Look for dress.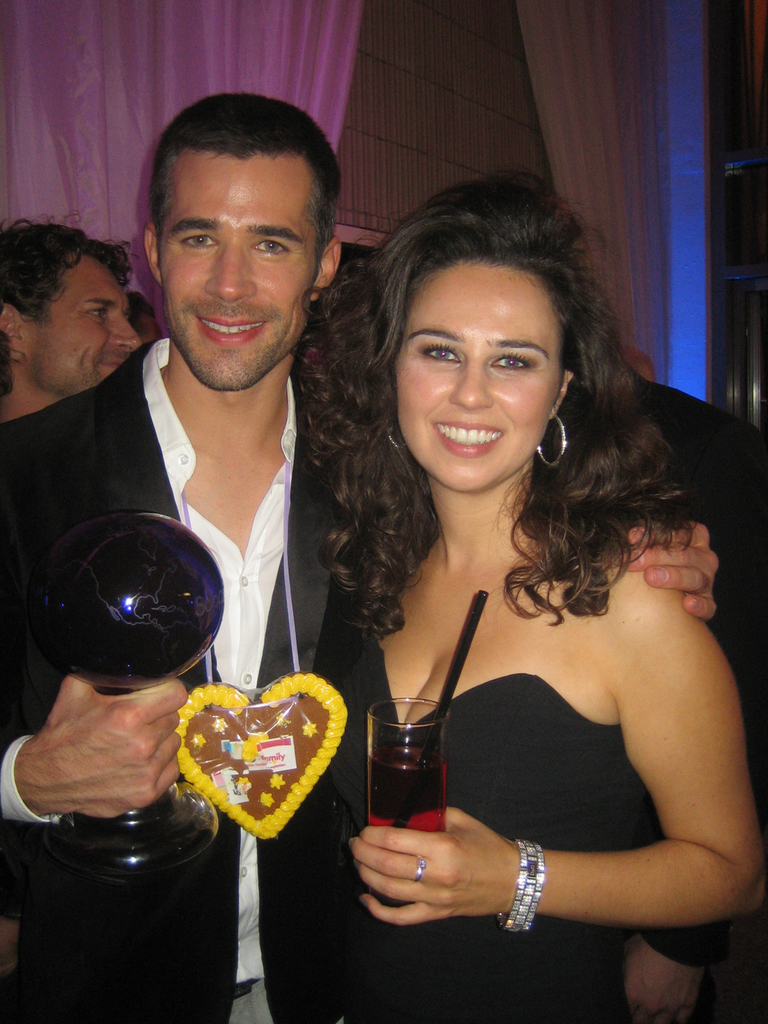
Found: select_region(311, 495, 754, 943).
